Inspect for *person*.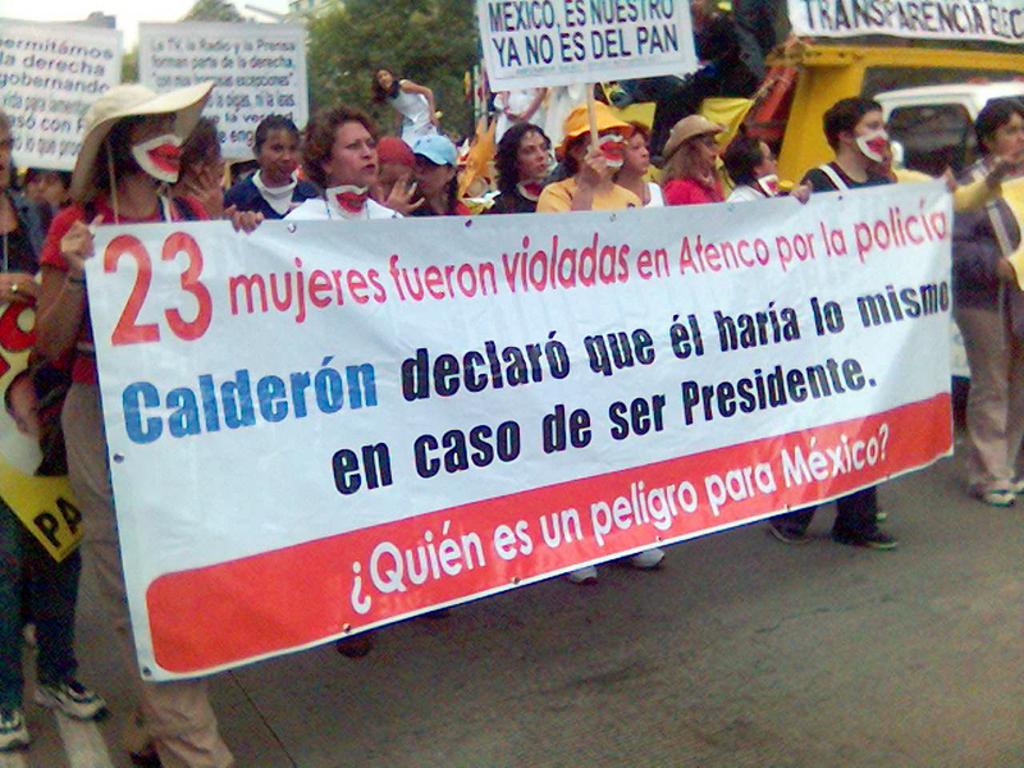
Inspection: [left=486, top=109, right=559, bottom=212].
